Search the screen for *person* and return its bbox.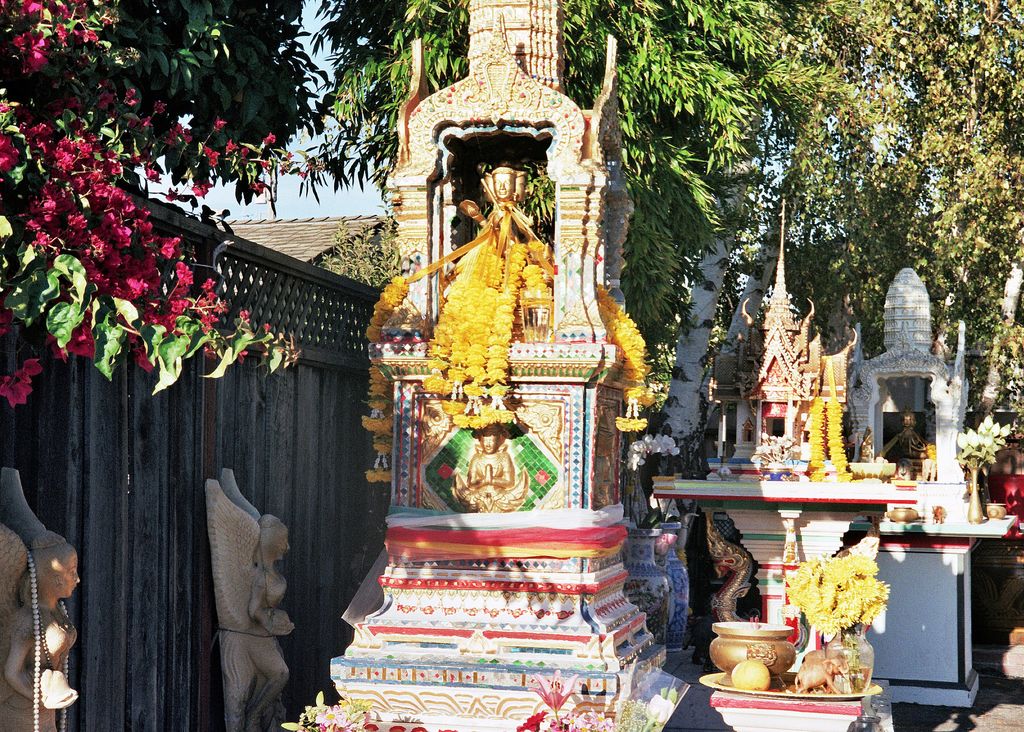
Found: bbox=(480, 170, 515, 252).
